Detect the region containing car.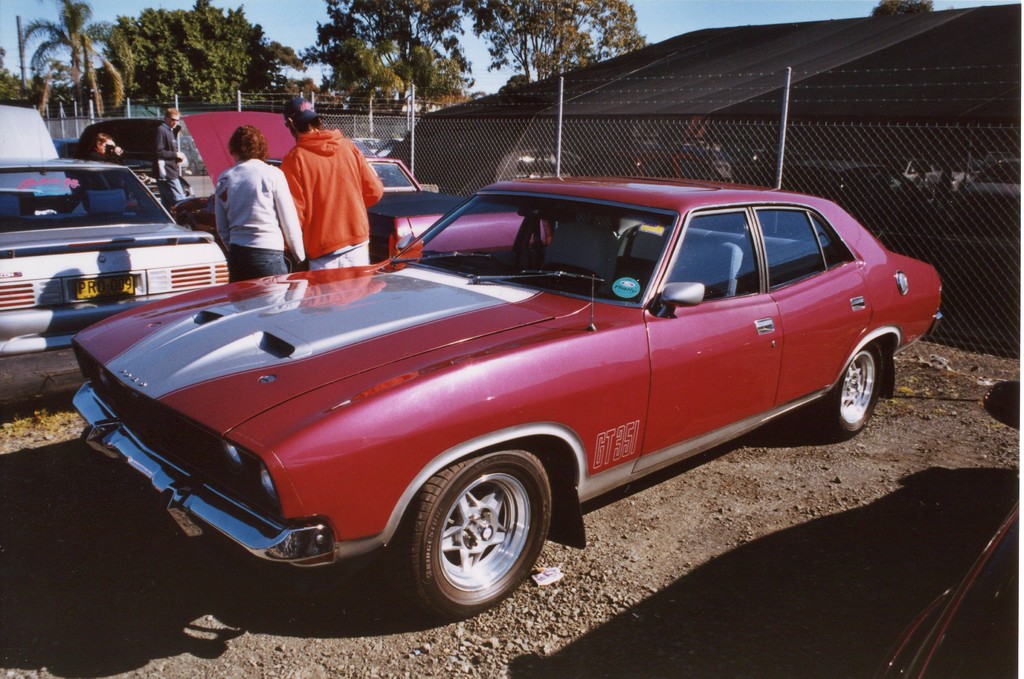
70:175:941:628.
